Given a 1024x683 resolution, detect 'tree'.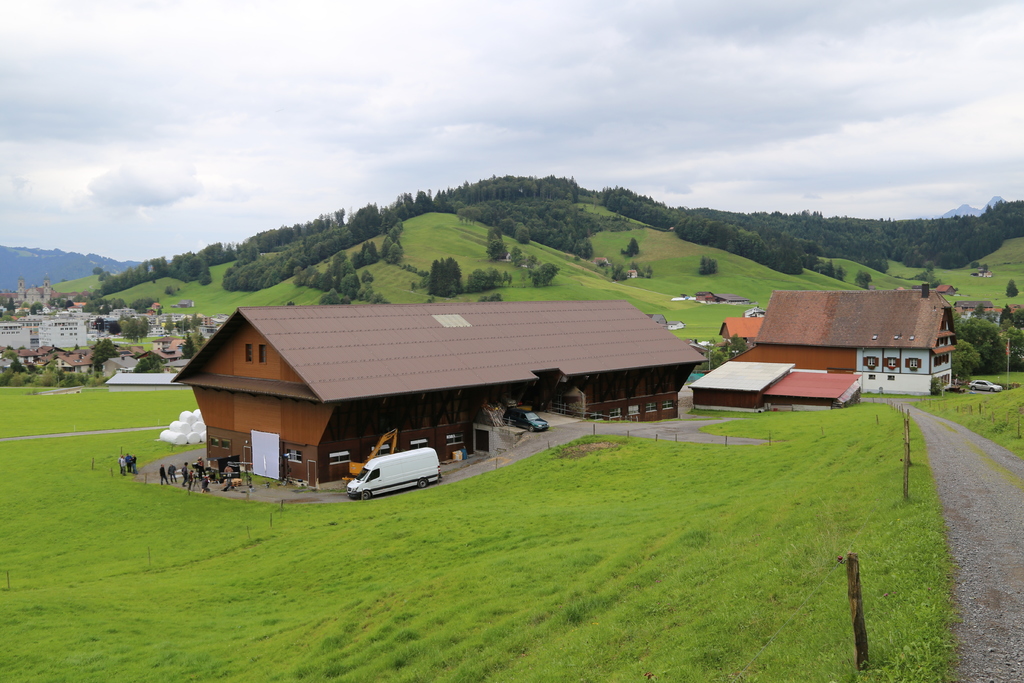
Rect(156, 306, 163, 316).
